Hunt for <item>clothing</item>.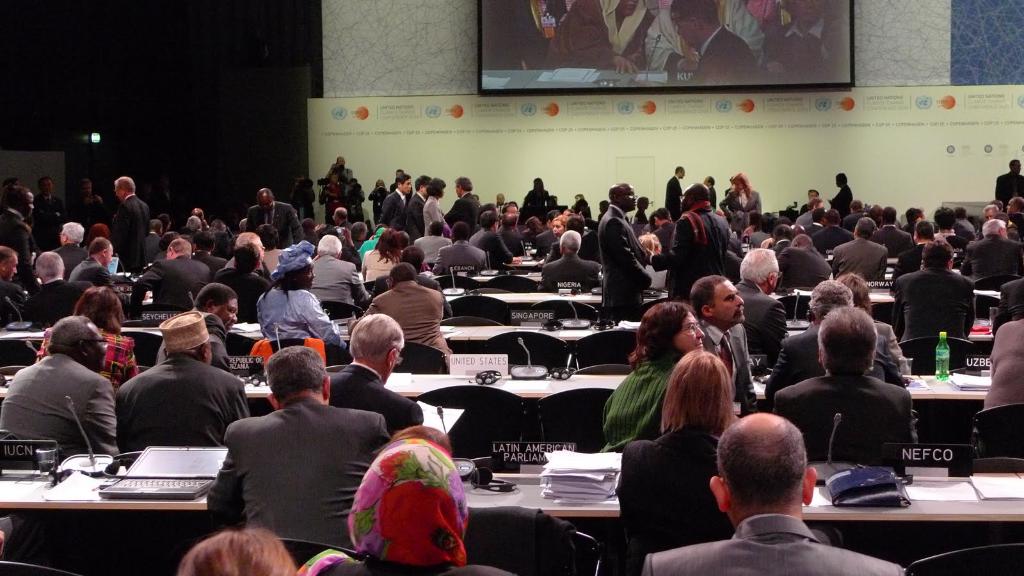
Hunted down at <region>997, 167, 1023, 206</region>.
